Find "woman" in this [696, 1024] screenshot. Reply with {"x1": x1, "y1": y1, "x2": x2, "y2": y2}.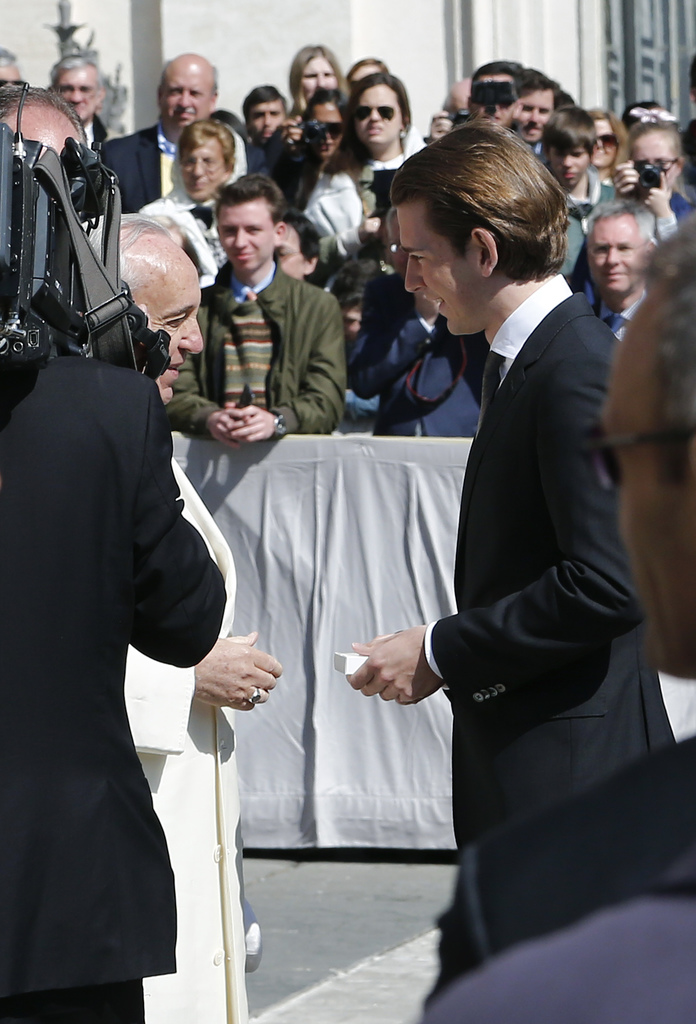
{"x1": 274, "y1": 87, "x2": 370, "y2": 289}.
